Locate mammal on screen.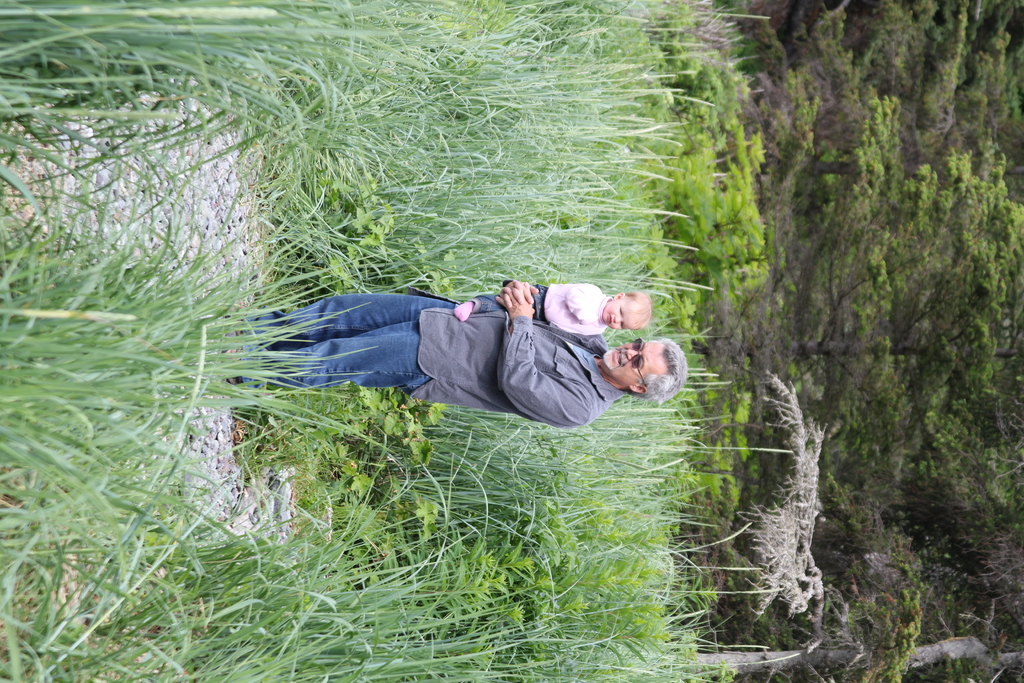
On screen at 230,277,683,430.
